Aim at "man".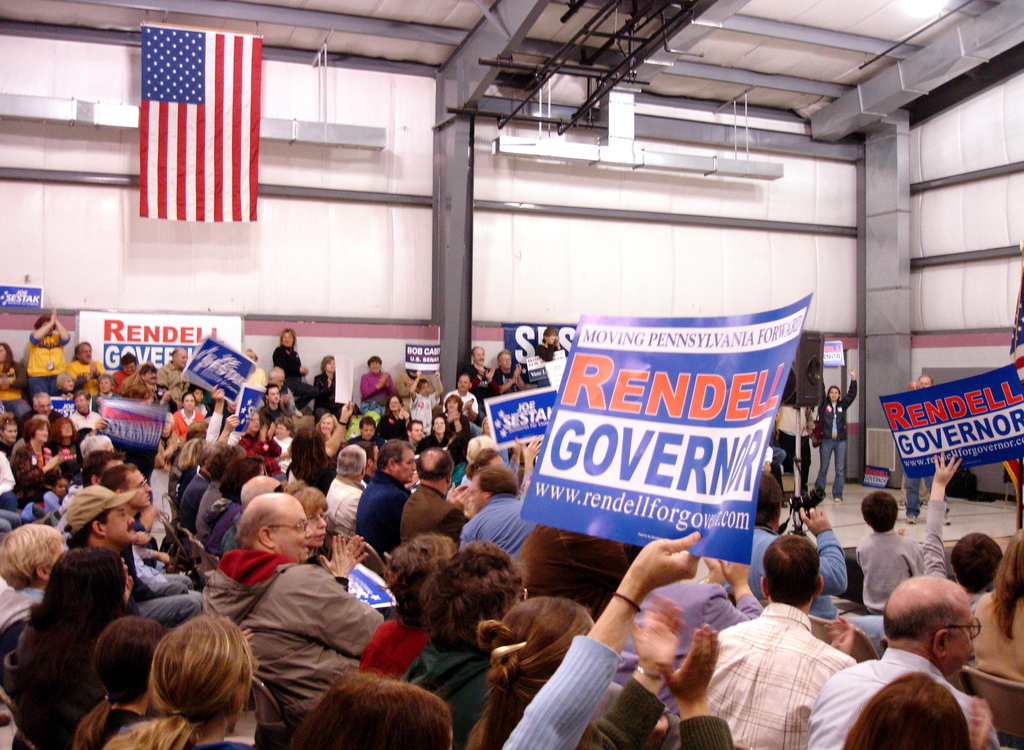
Aimed at 397 446 474 544.
